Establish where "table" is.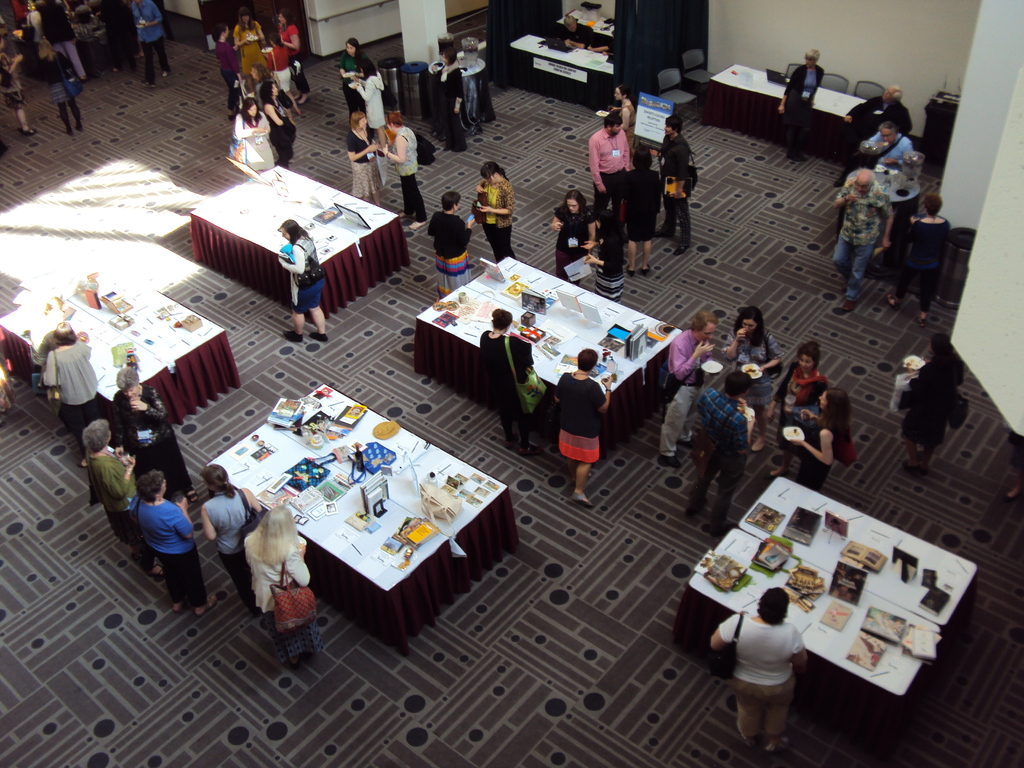
Established at 736,476,978,623.
